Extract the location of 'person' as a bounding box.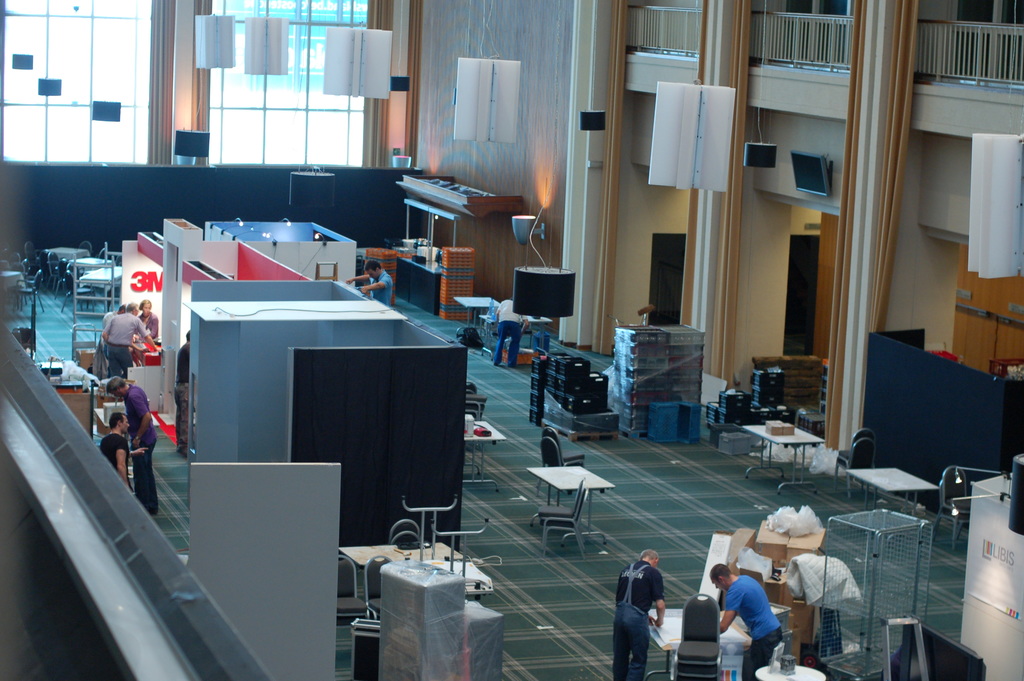
484,295,532,366.
